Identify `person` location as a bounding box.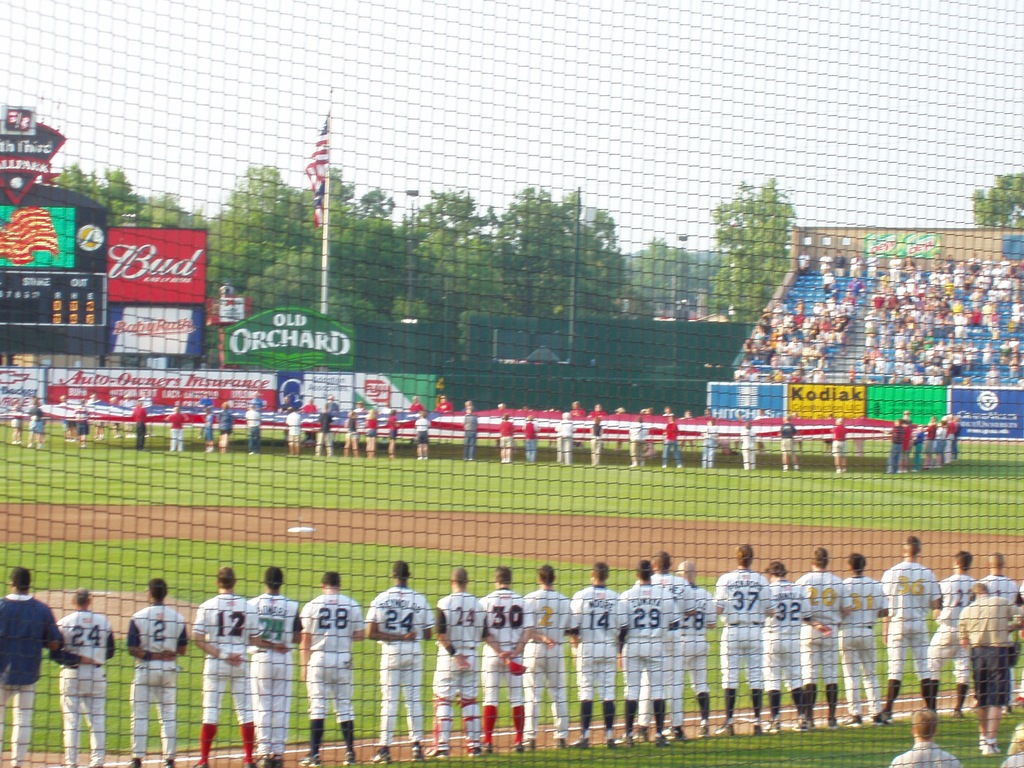
763,558,812,729.
